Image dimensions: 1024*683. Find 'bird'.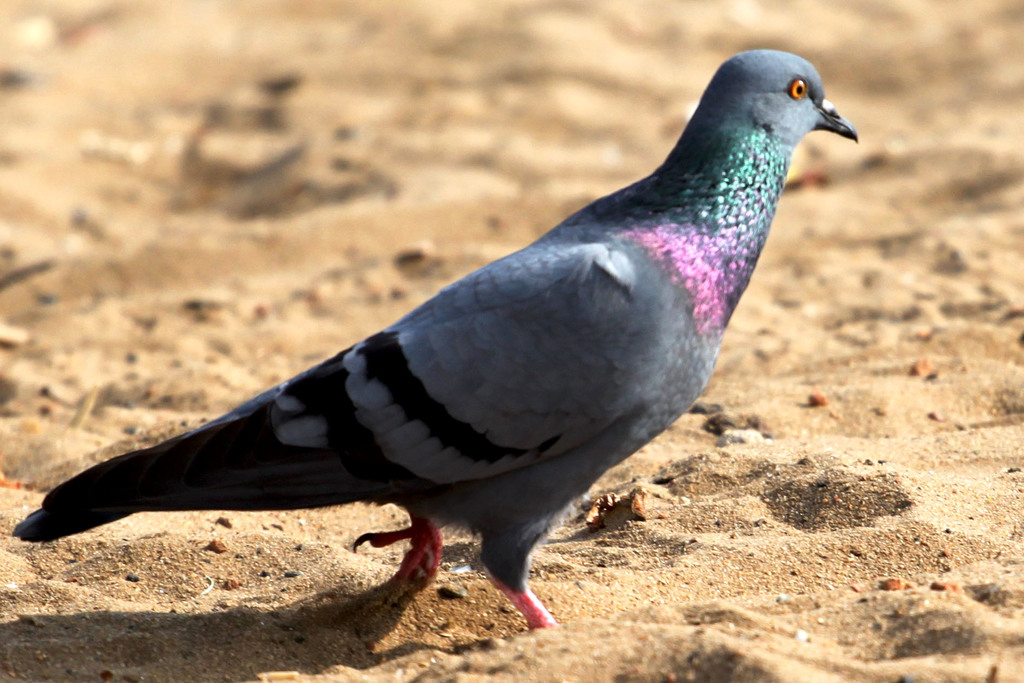
locate(0, 44, 886, 634).
